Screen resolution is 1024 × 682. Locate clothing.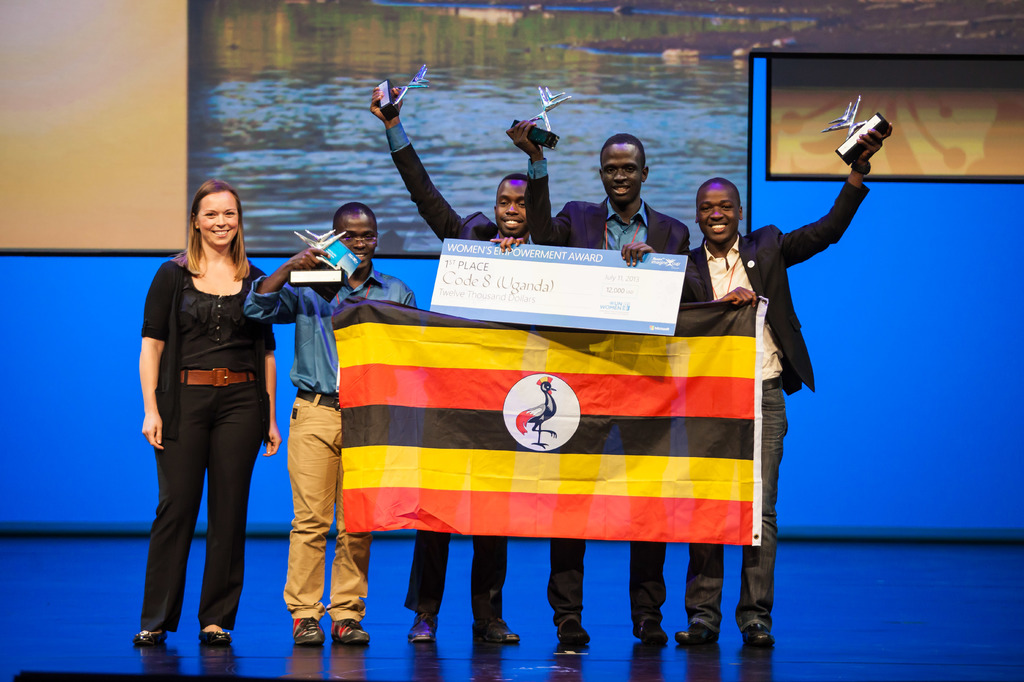
<bbox>520, 163, 693, 627</bbox>.
